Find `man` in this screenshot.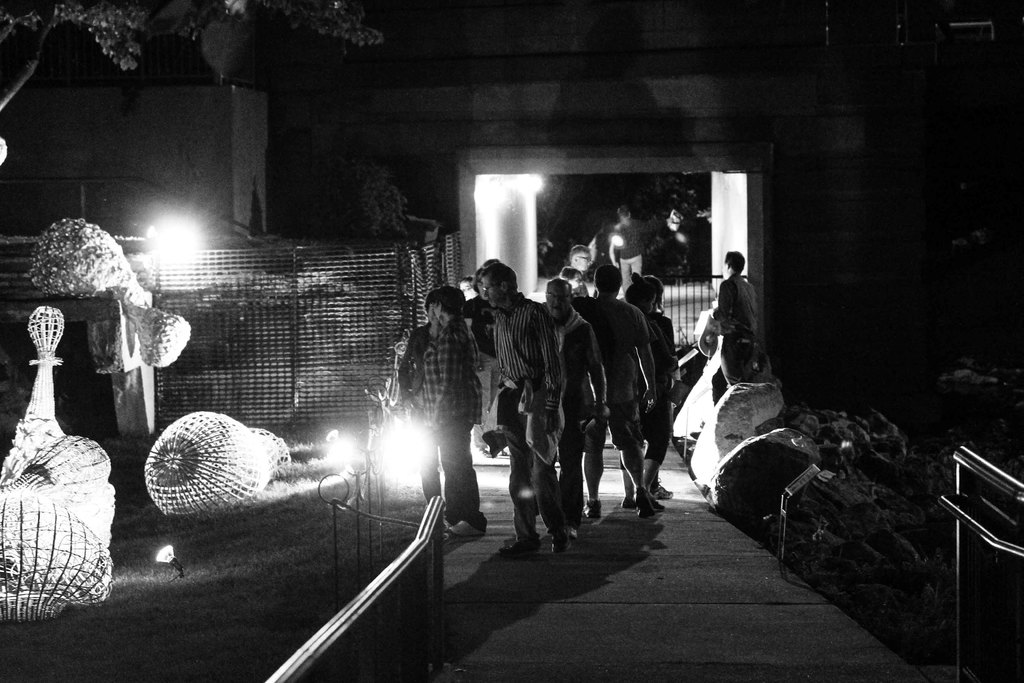
The bounding box for `man` is box(541, 277, 612, 519).
